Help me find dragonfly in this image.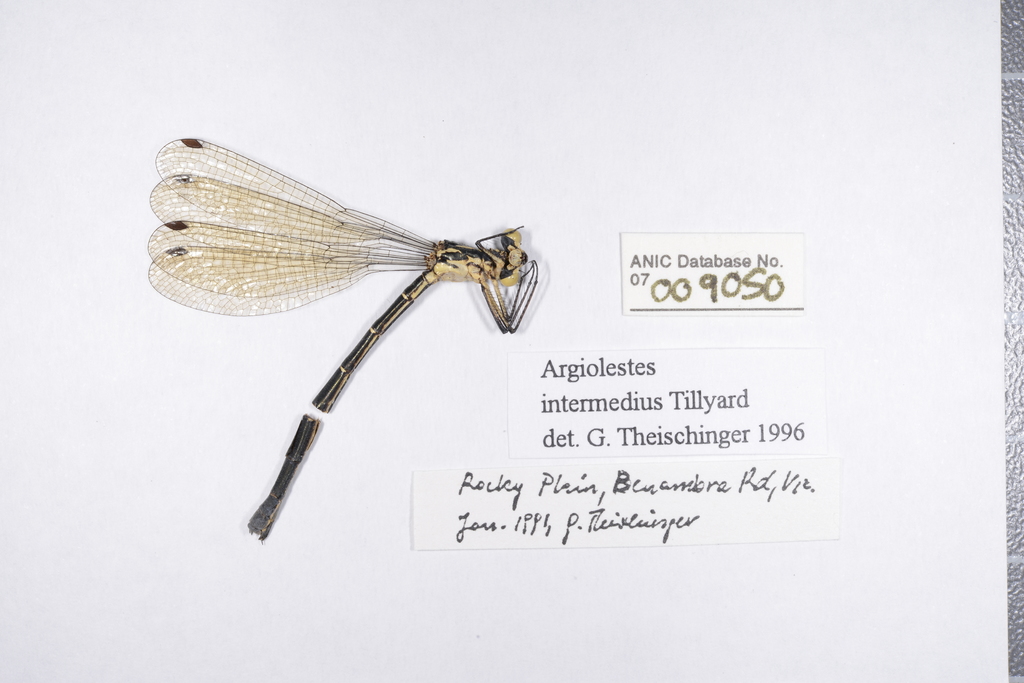
Found it: (148, 137, 540, 540).
